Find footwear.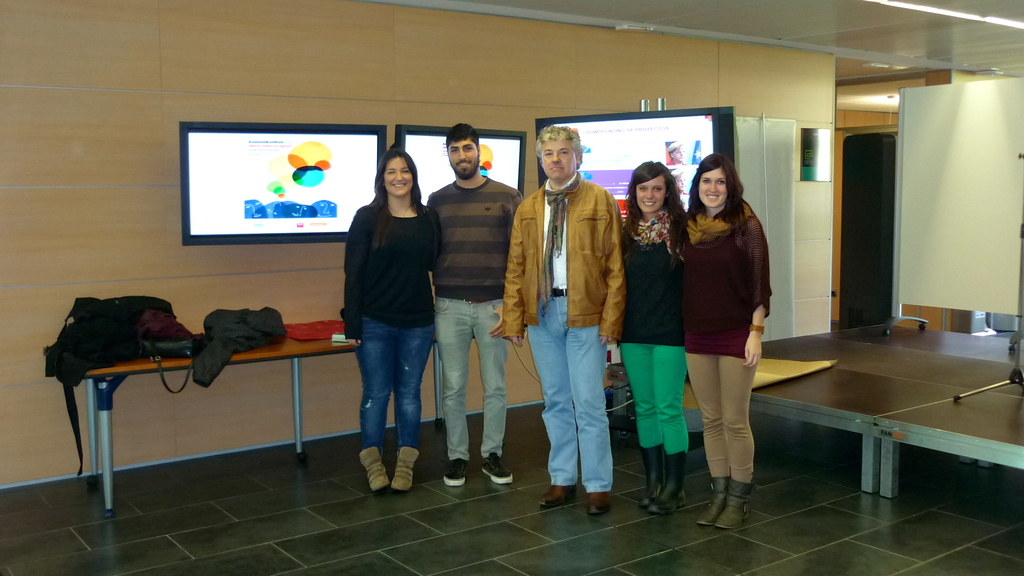
box(538, 476, 586, 505).
